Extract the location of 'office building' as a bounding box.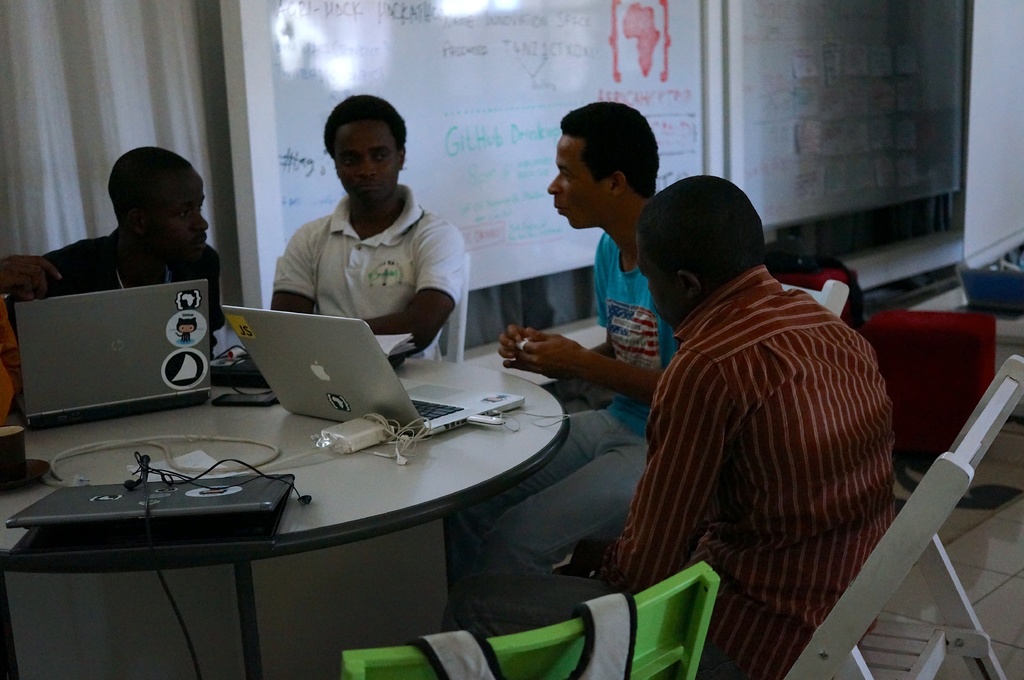
detection(0, 49, 907, 675).
